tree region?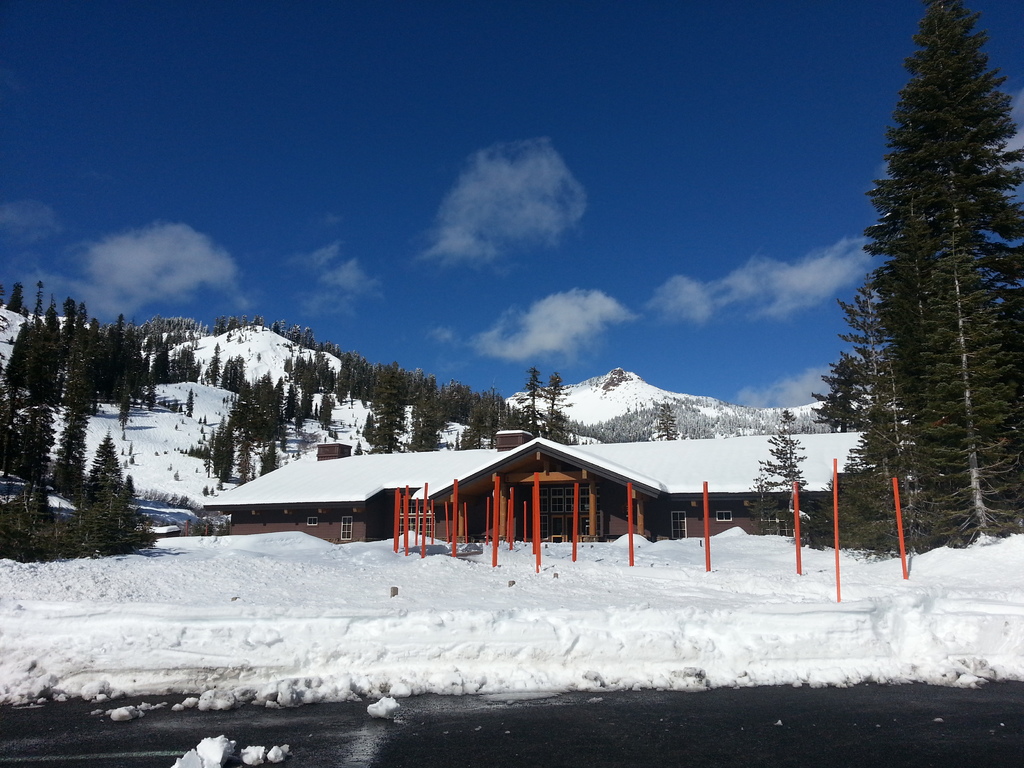
l=86, t=429, r=132, b=519
